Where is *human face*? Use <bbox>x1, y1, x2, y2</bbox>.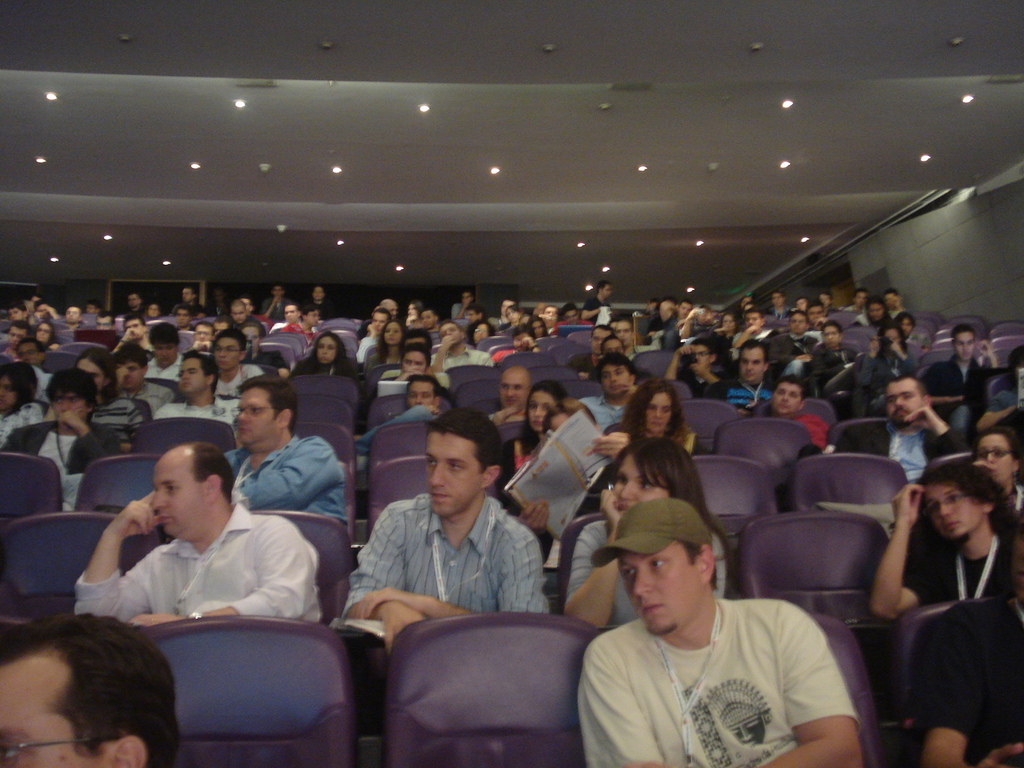
<bbox>917, 481, 984, 536</bbox>.
